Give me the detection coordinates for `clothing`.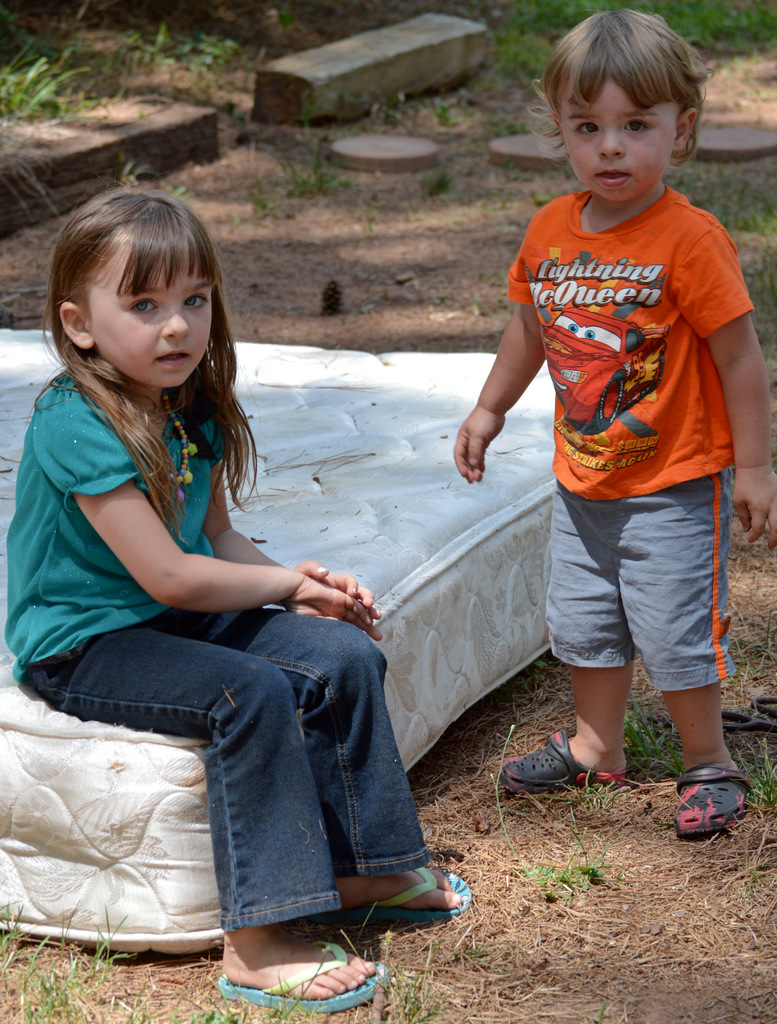
Rect(4, 364, 432, 934).
